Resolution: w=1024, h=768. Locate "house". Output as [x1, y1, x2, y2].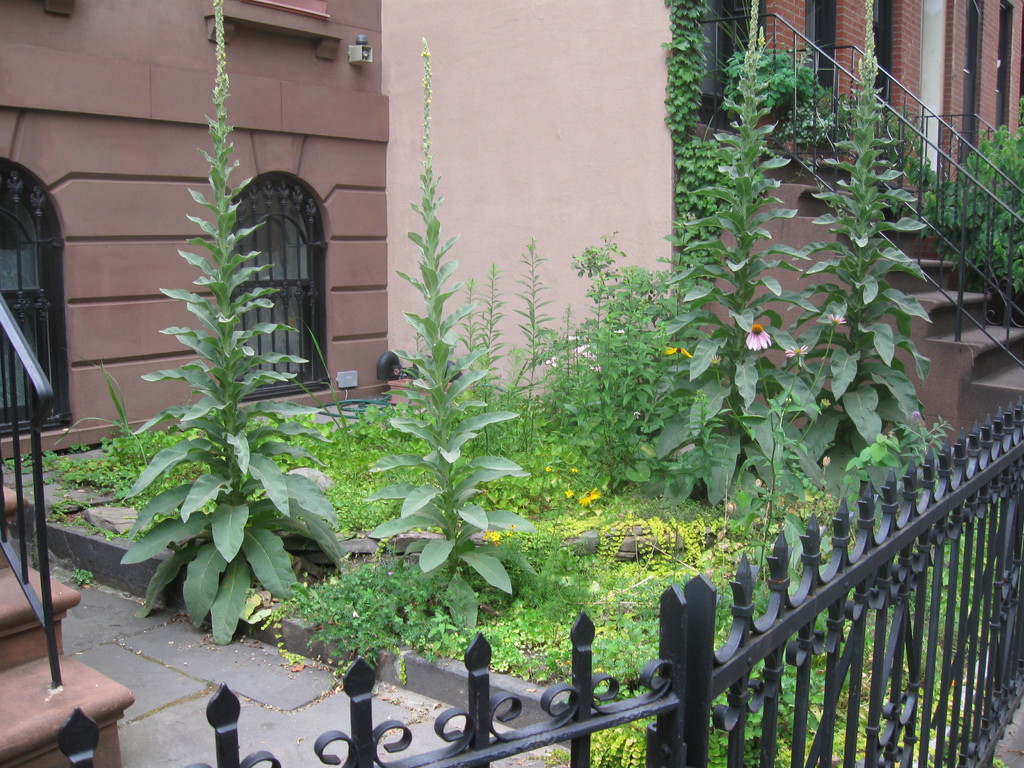
[0, 0, 1023, 767].
